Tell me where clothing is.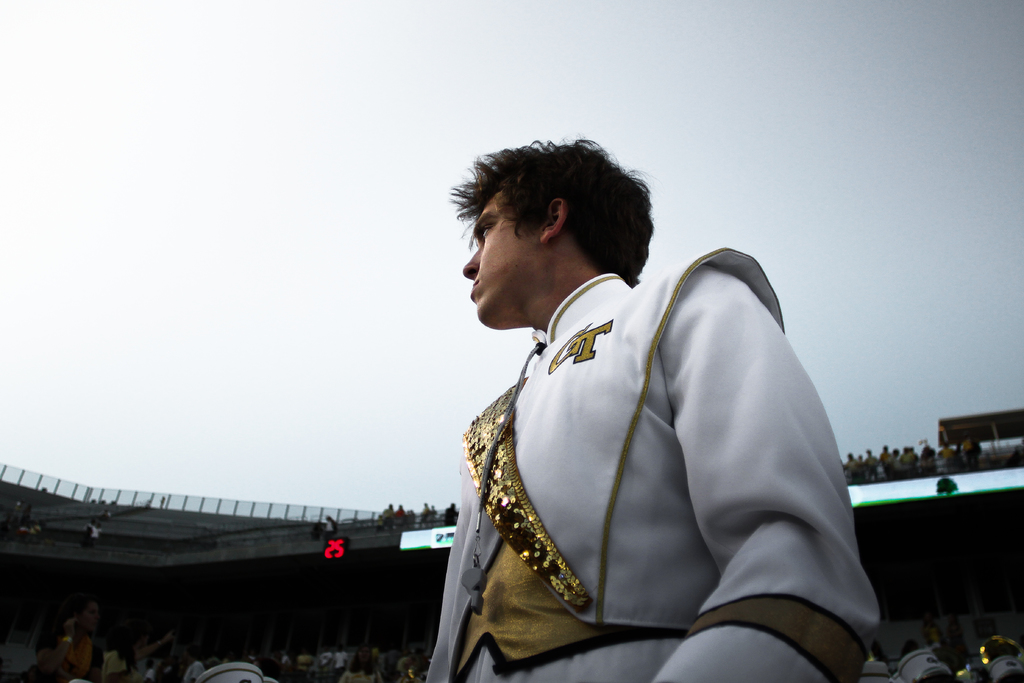
clothing is at <box>478,219,874,682</box>.
